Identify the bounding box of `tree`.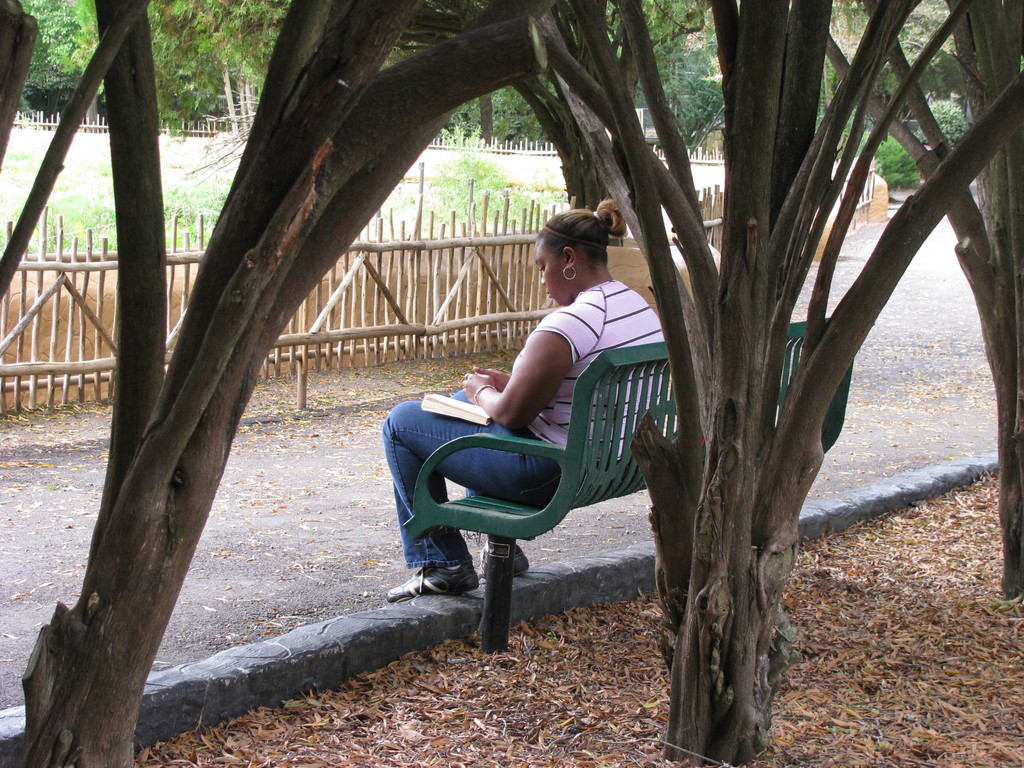
15,0,562,767.
